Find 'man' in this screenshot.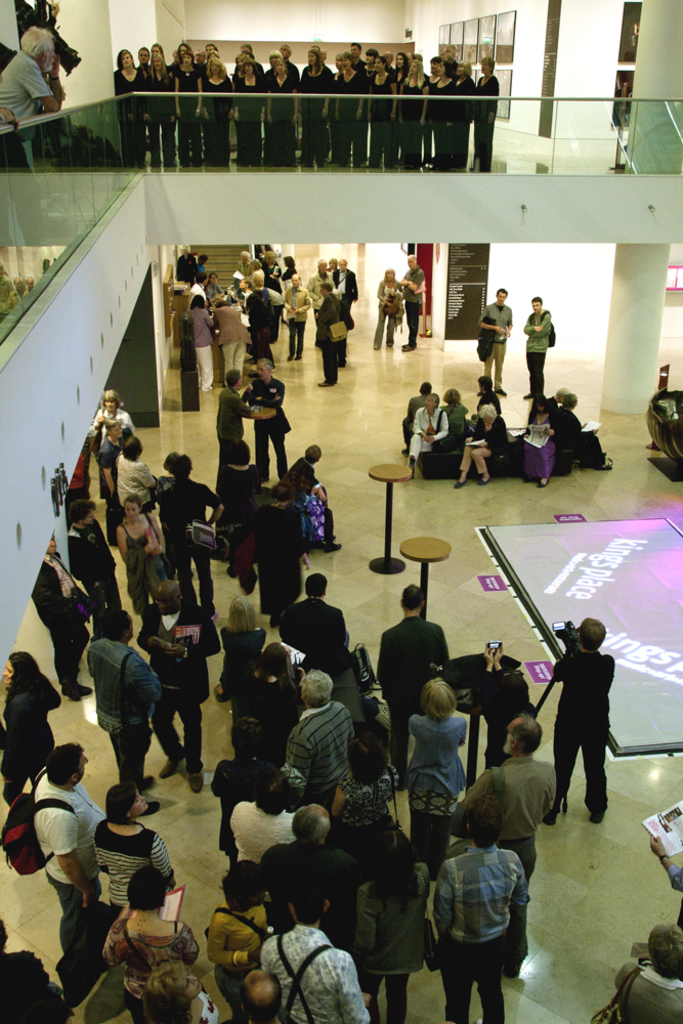
The bounding box for 'man' is rect(97, 418, 116, 543).
